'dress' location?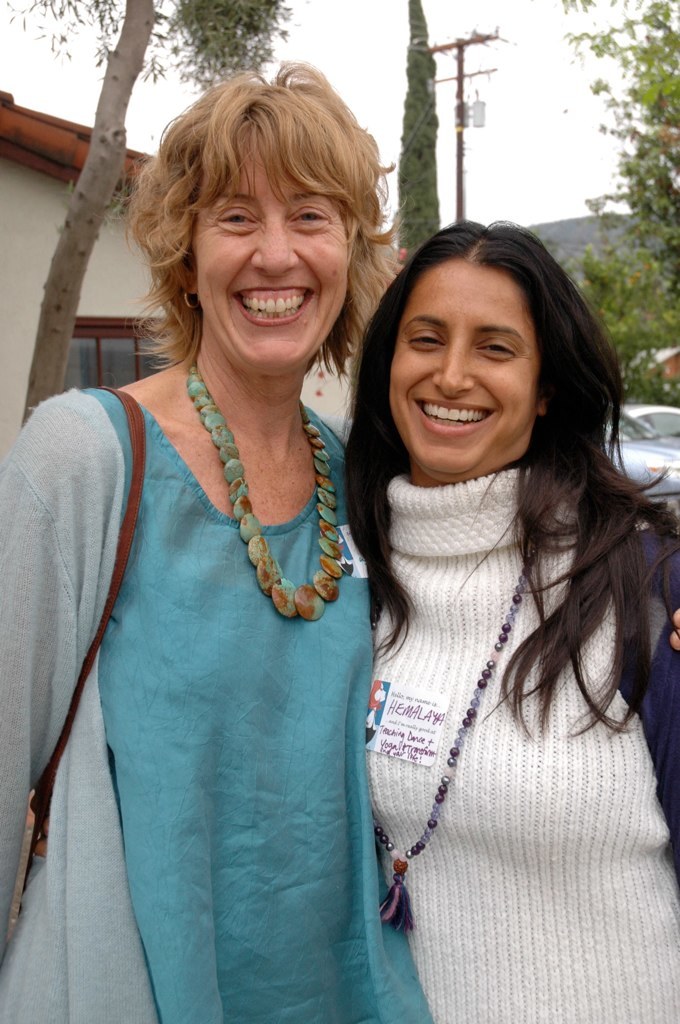
rect(0, 382, 429, 1023)
